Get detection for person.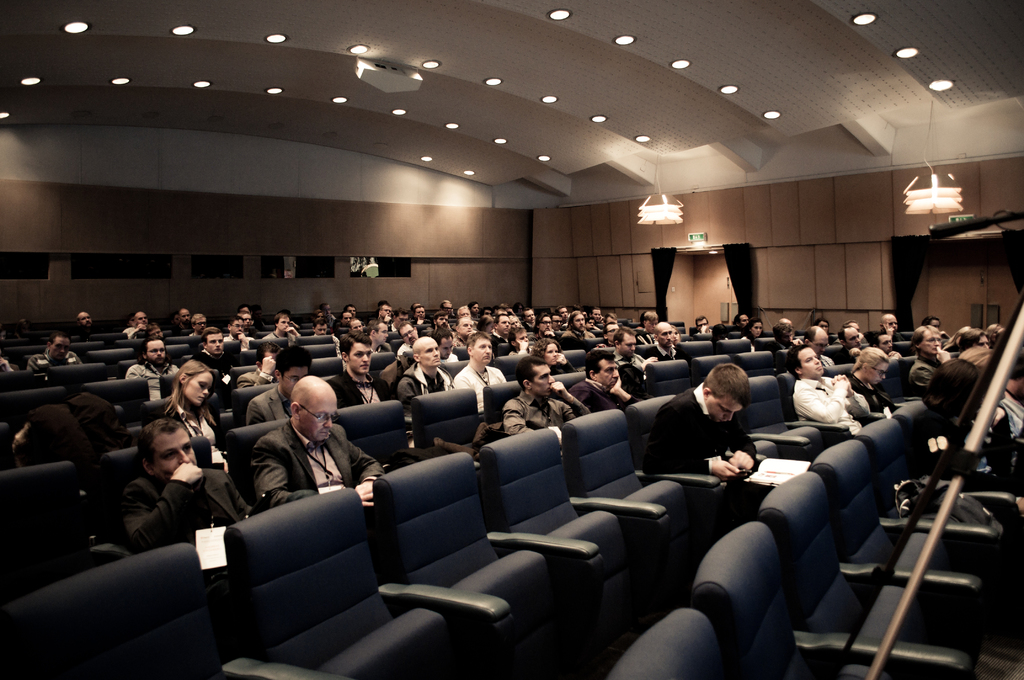
Detection: Rect(564, 349, 634, 414).
